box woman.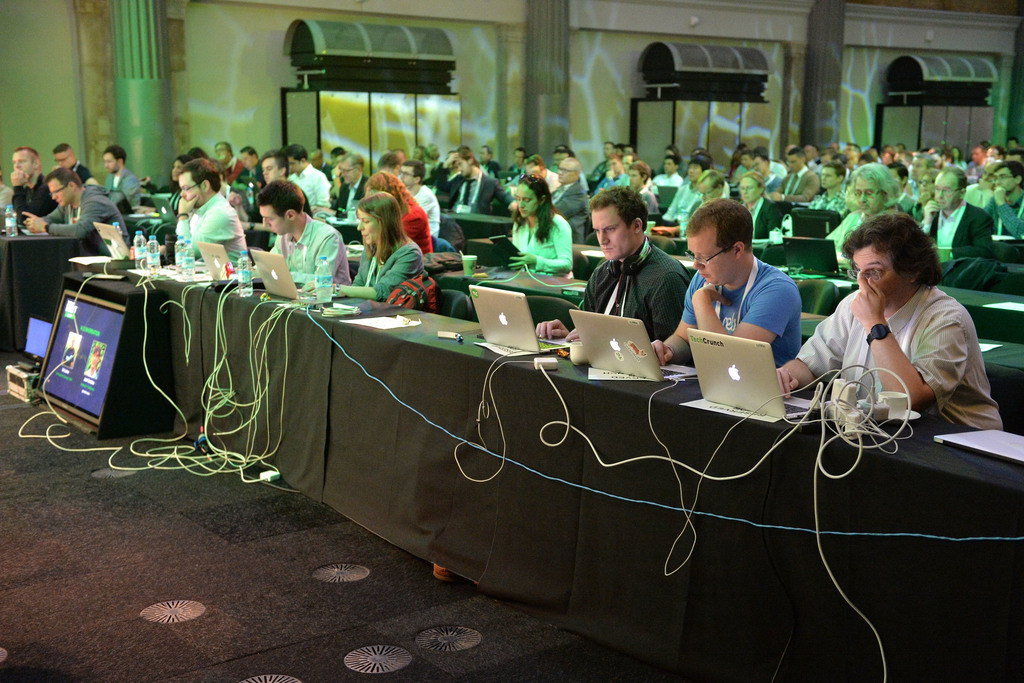
490, 175, 580, 290.
